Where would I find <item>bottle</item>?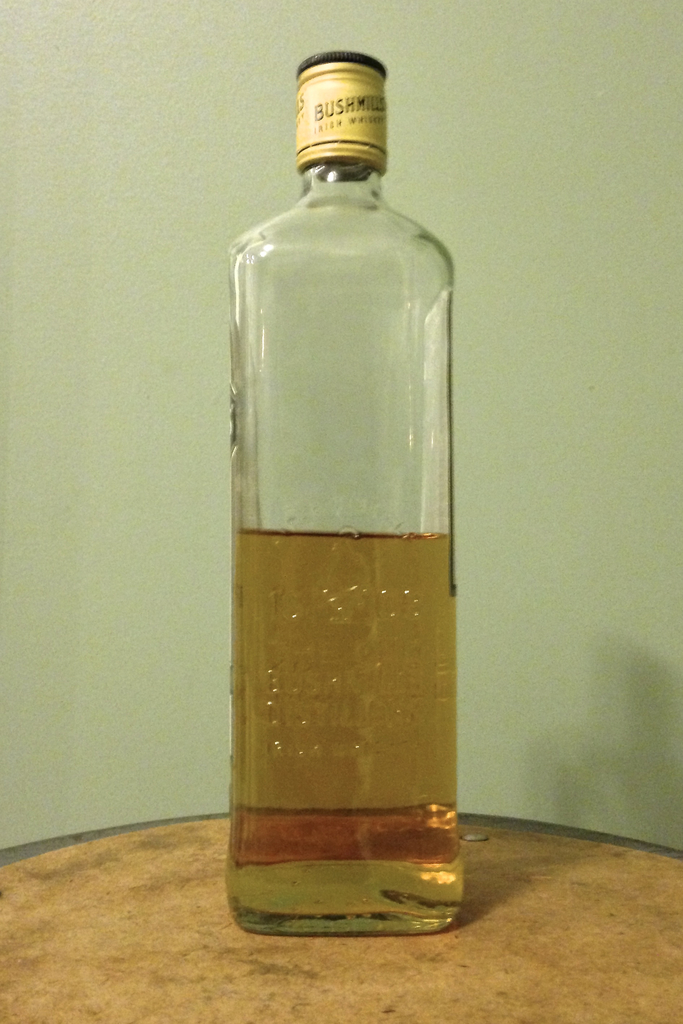
At pyautogui.locateOnScreen(219, 80, 459, 961).
